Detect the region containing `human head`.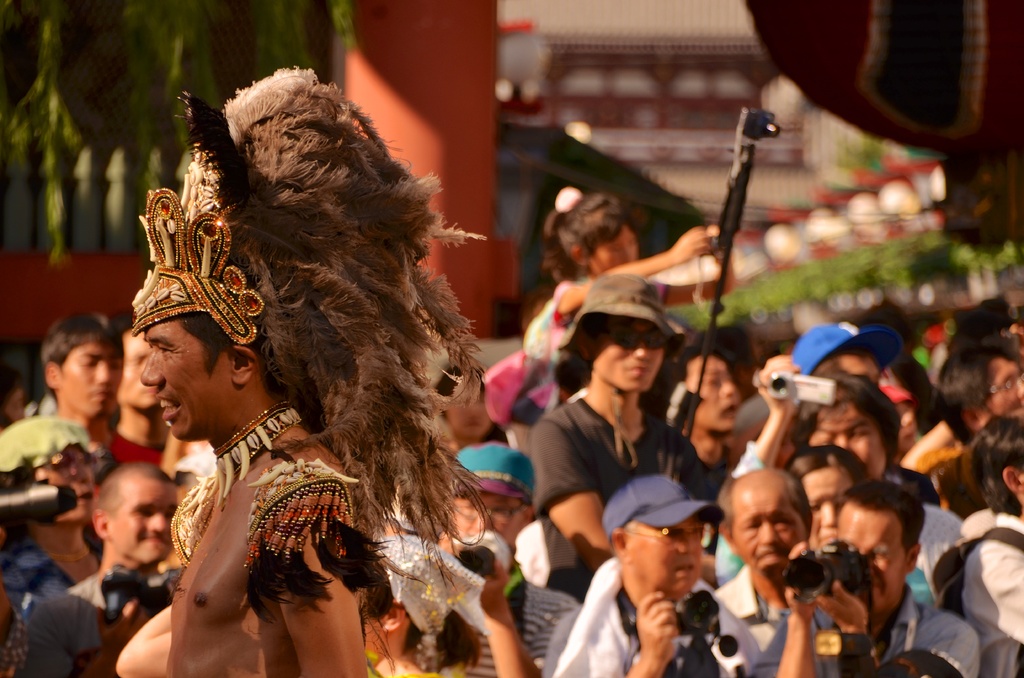
detection(126, 266, 278, 446).
